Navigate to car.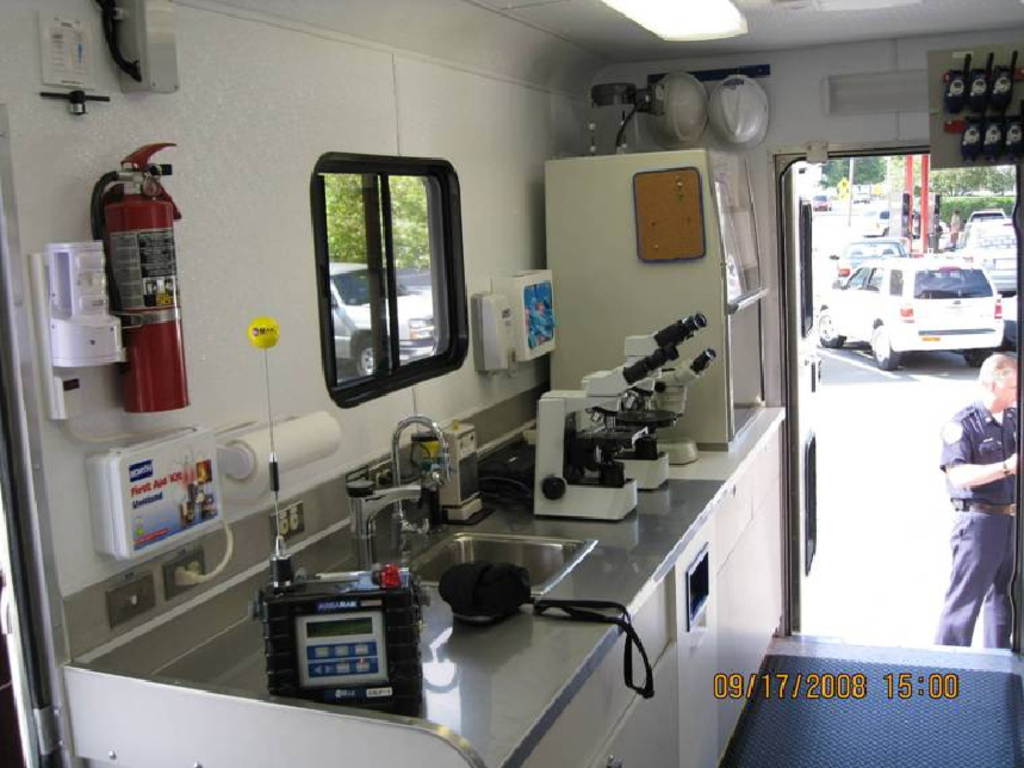
Navigation target: (left=329, top=264, right=437, bottom=377).
